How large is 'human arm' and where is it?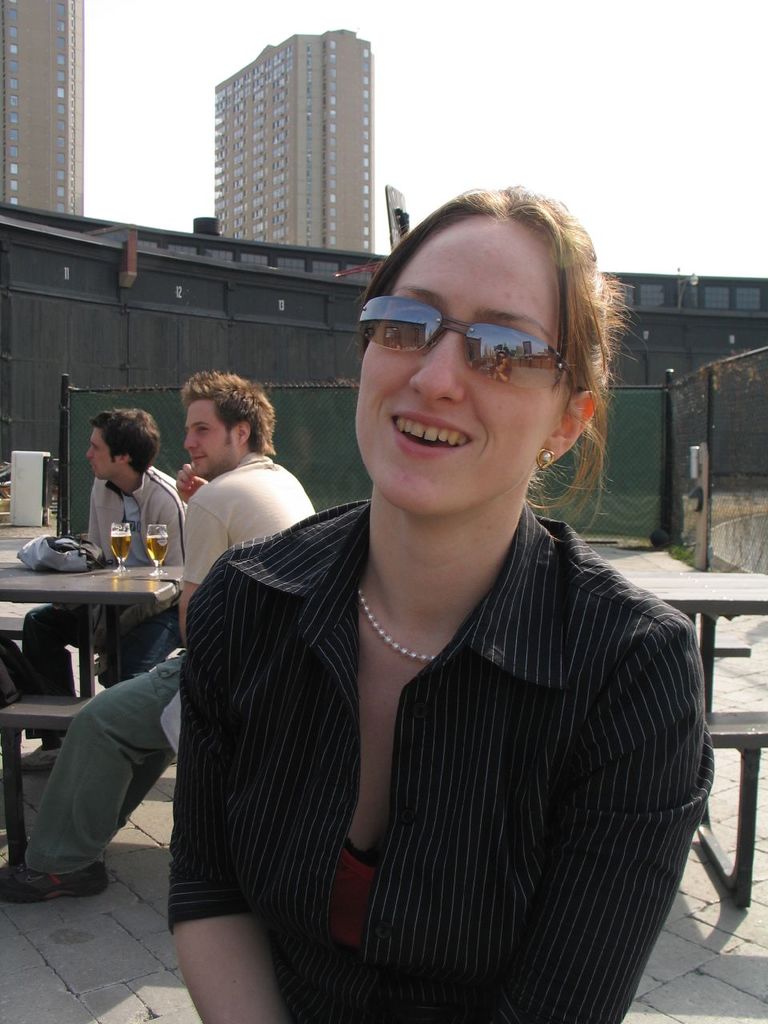
Bounding box: (left=472, top=607, right=719, bottom=1022).
